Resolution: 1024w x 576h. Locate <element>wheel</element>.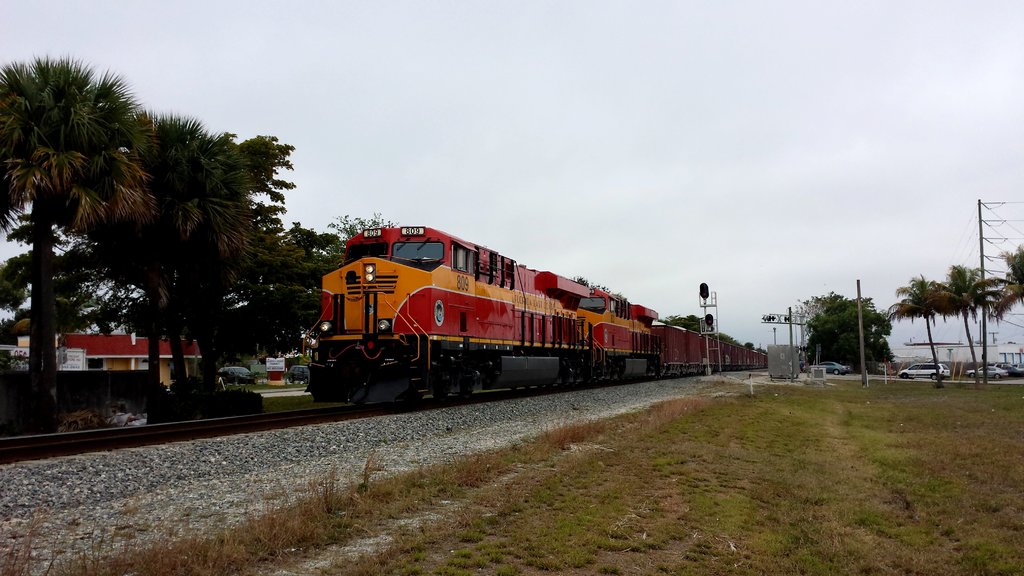
detection(222, 376, 225, 383).
